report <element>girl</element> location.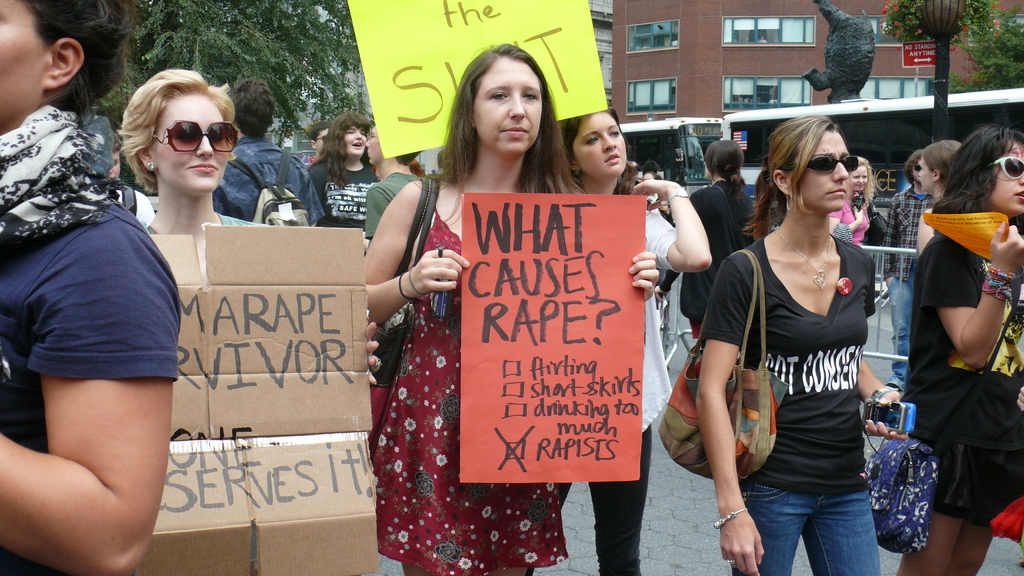
Report: bbox=(0, 0, 178, 575).
